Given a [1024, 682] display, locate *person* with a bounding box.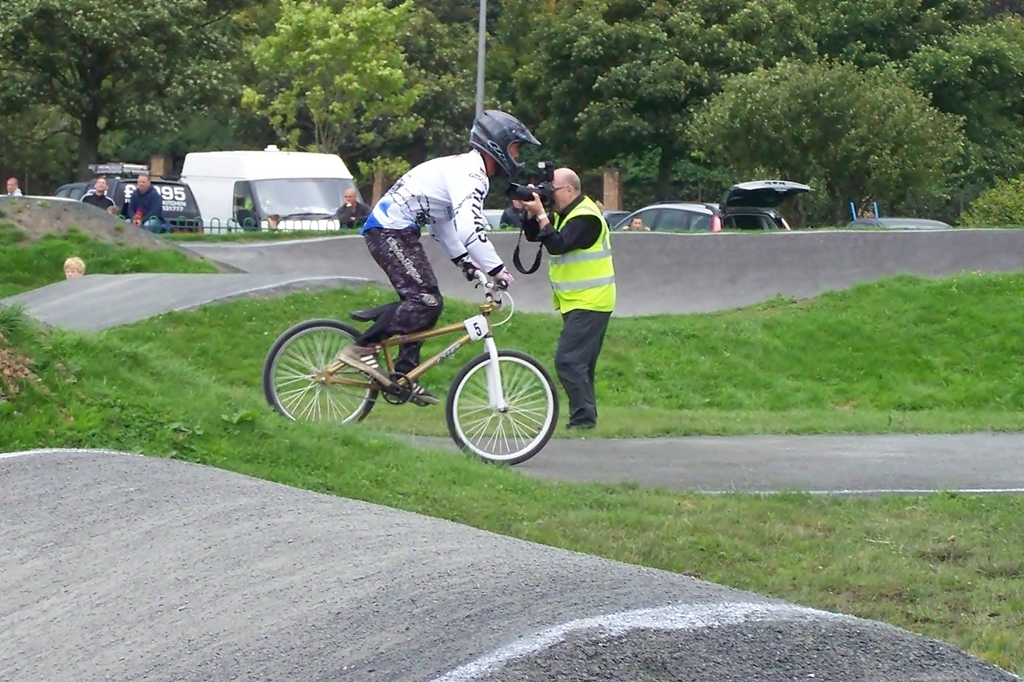
Located: bbox(81, 175, 121, 216).
